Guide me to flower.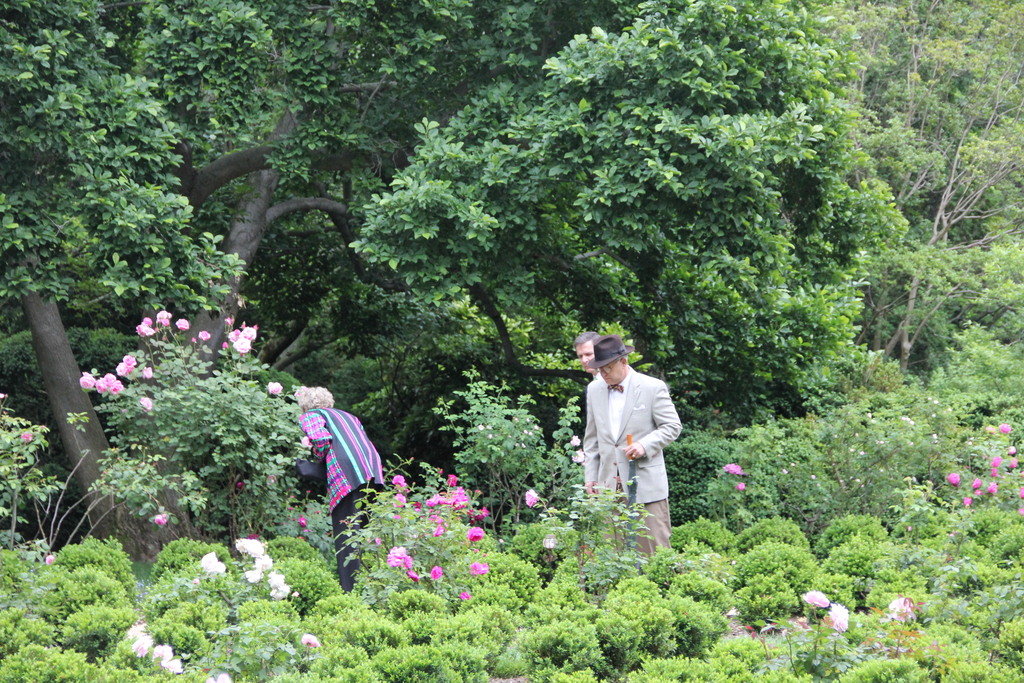
Guidance: l=222, t=334, r=228, b=347.
